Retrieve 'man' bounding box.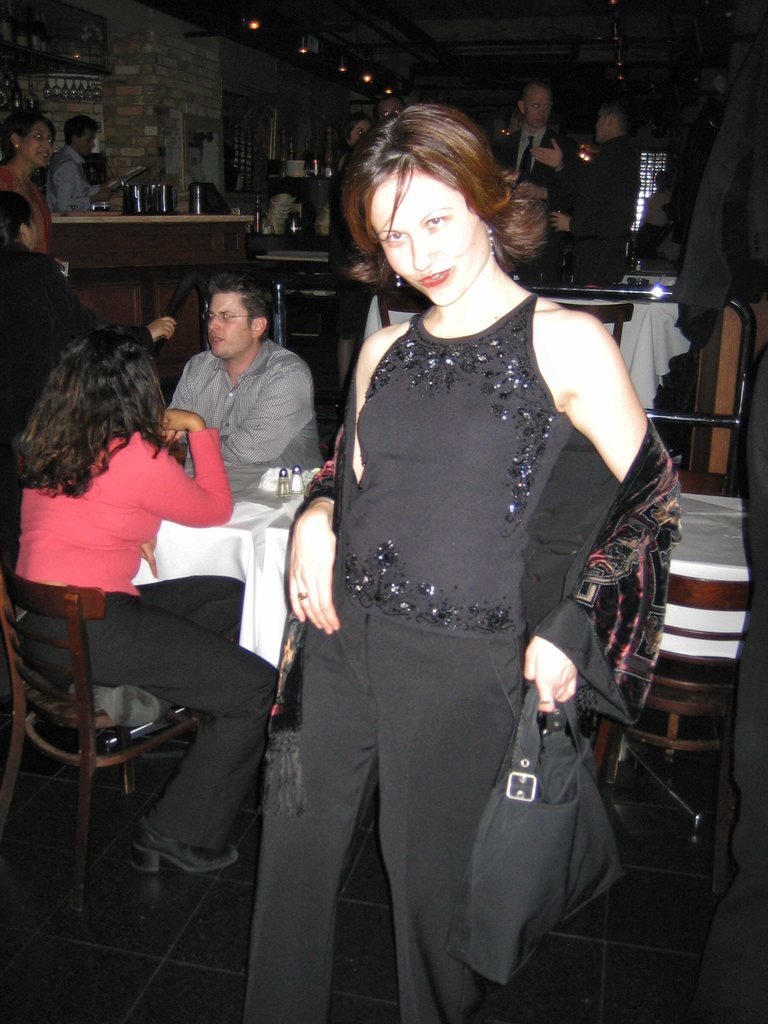
Bounding box: [166, 271, 325, 469].
